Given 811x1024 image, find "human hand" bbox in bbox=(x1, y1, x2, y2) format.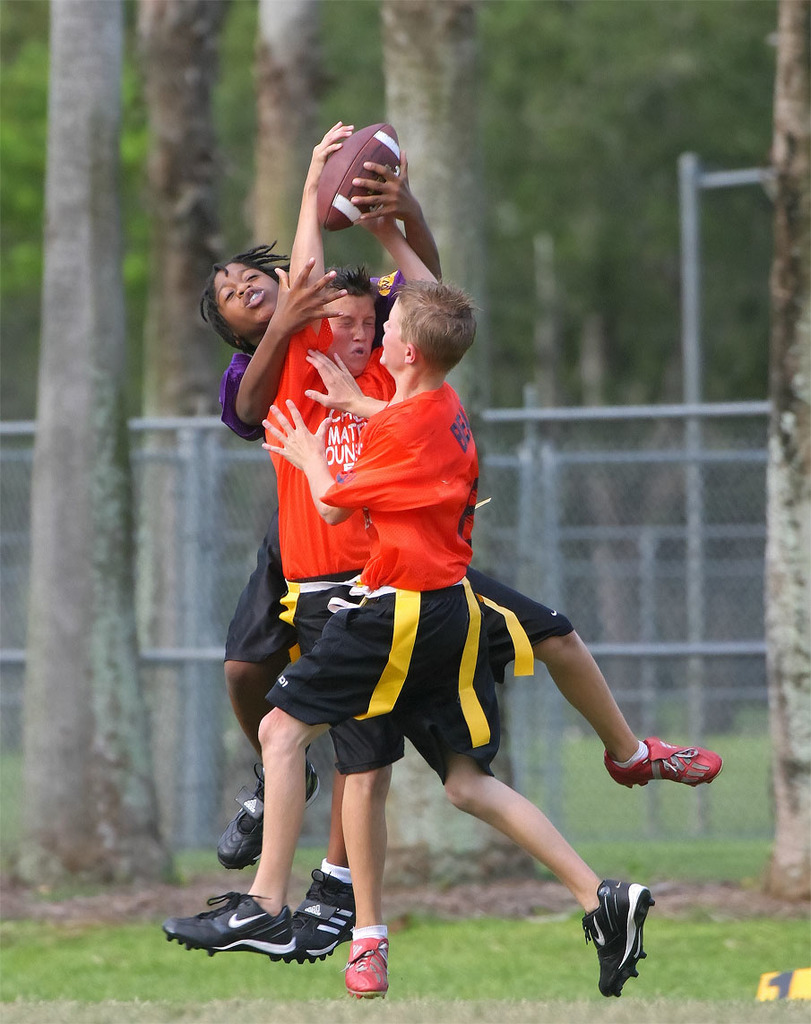
bbox=(255, 395, 332, 463).
